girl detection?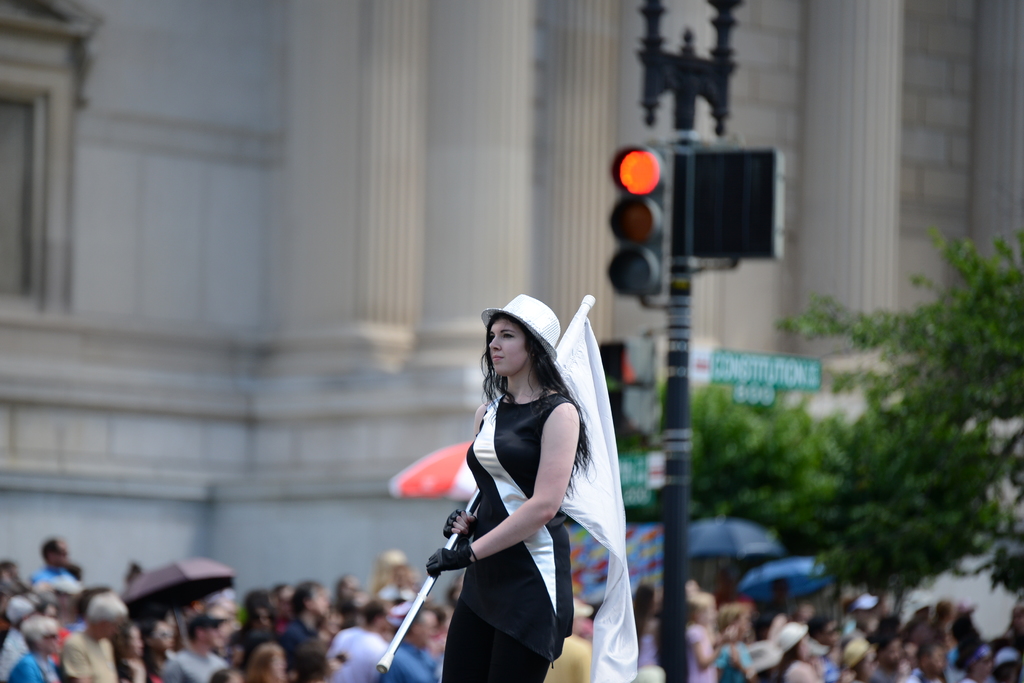
(246,599,273,632)
